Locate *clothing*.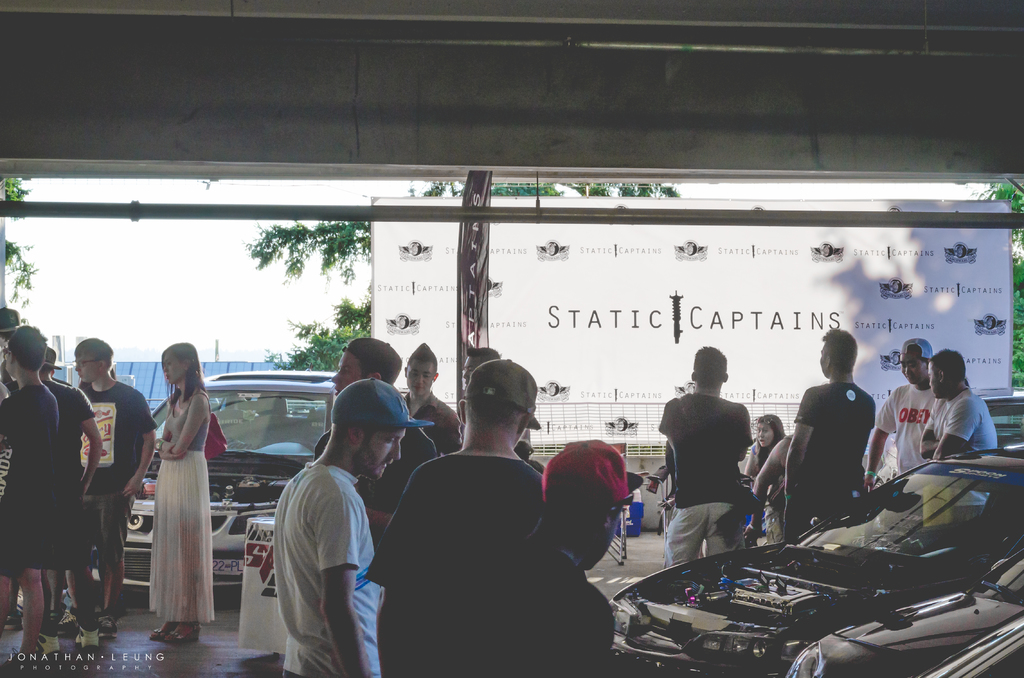
Bounding box: bbox=[783, 386, 874, 546].
